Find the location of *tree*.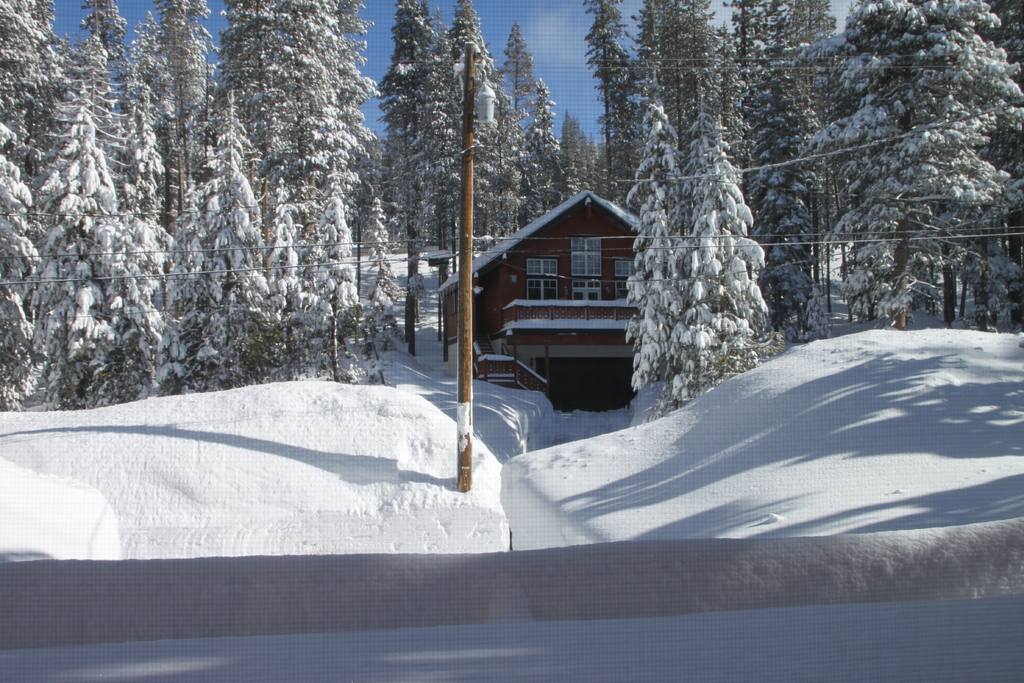
Location: 373,1,455,342.
